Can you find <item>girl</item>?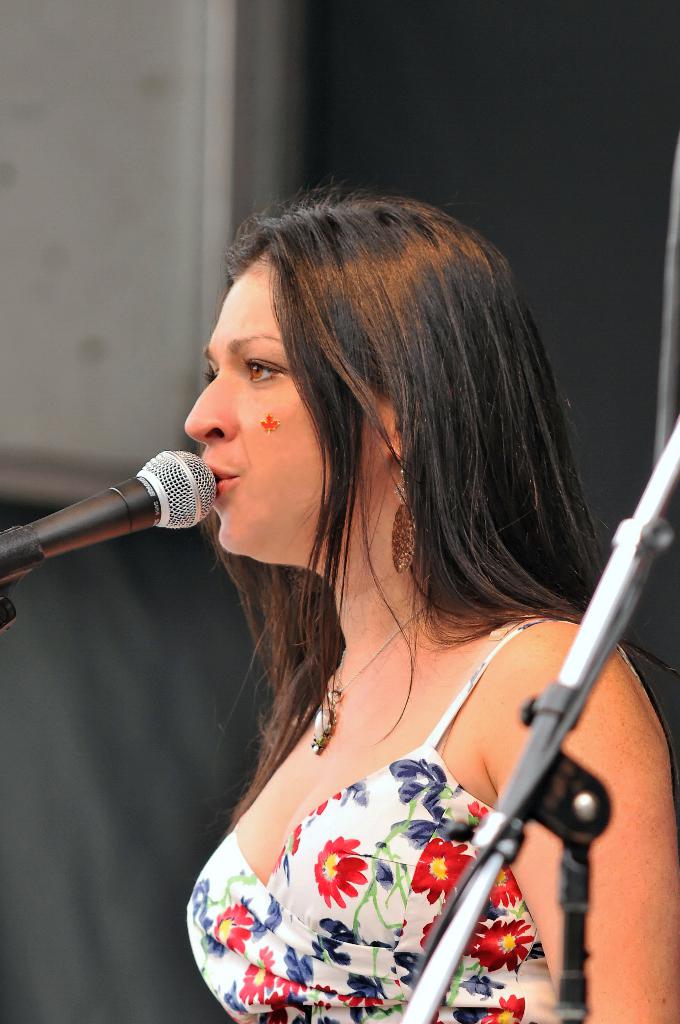
Yes, bounding box: x1=179 y1=176 x2=679 y2=1023.
